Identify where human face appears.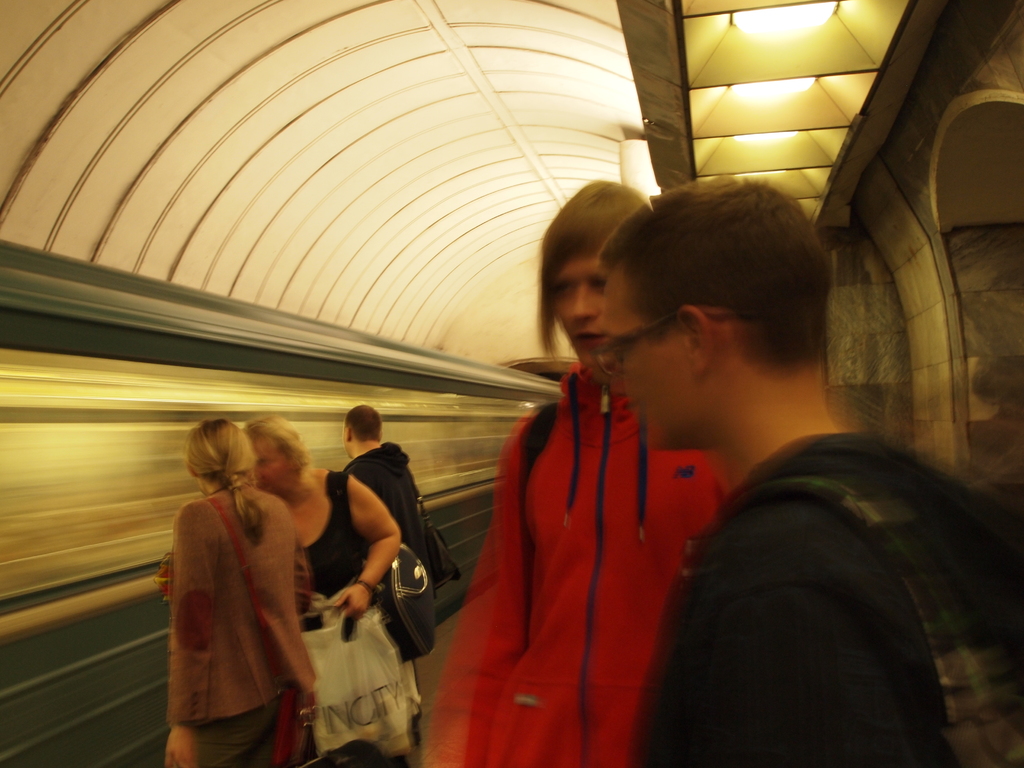
Appears at region(602, 262, 700, 455).
